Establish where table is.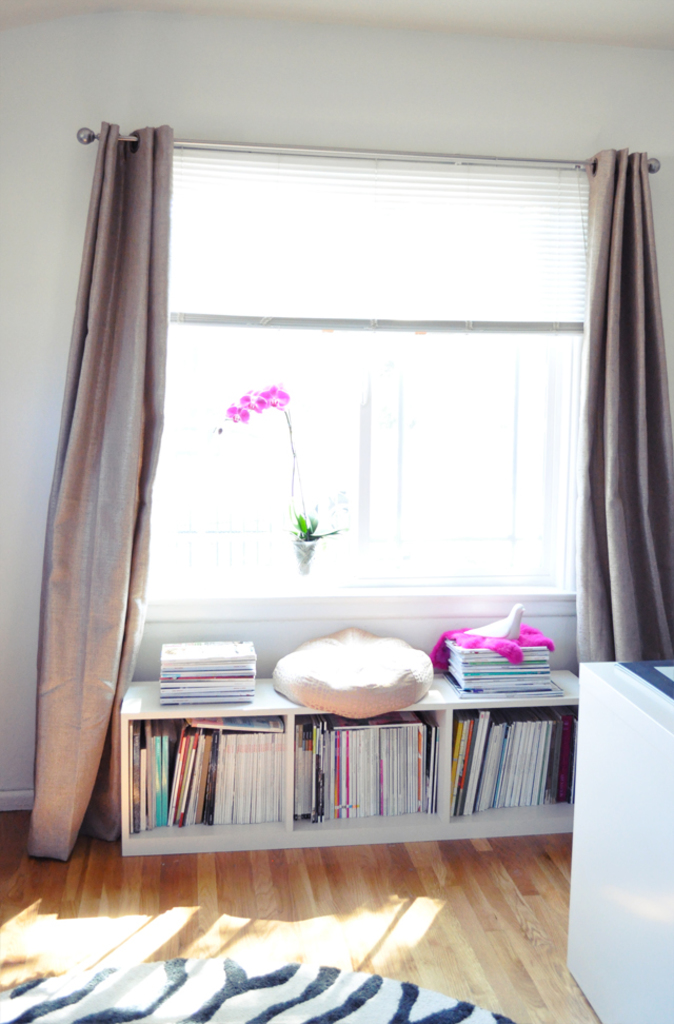
Established at <bbox>563, 652, 672, 1023</bbox>.
